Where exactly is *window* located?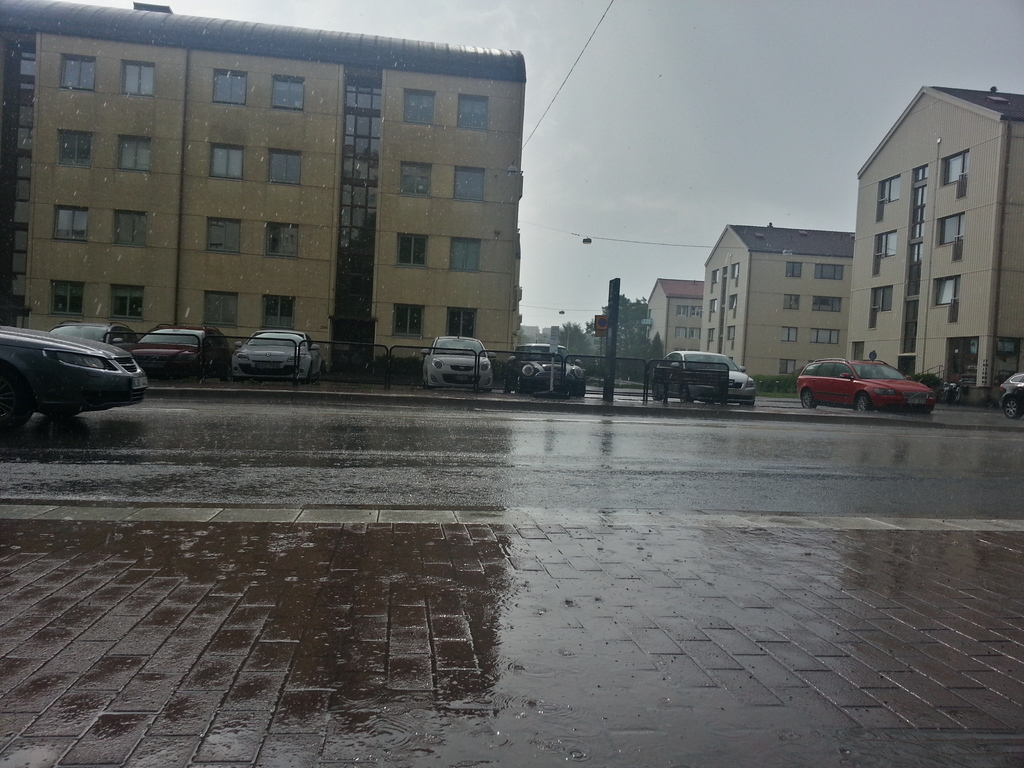
Its bounding box is x1=812 y1=294 x2=842 y2=312.
